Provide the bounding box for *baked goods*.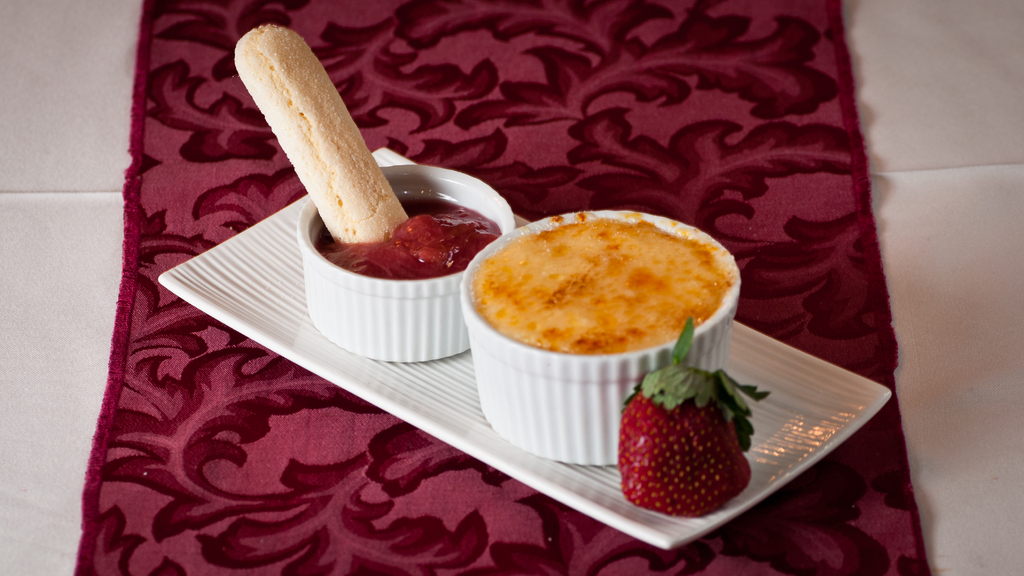
465,197,735,483.
